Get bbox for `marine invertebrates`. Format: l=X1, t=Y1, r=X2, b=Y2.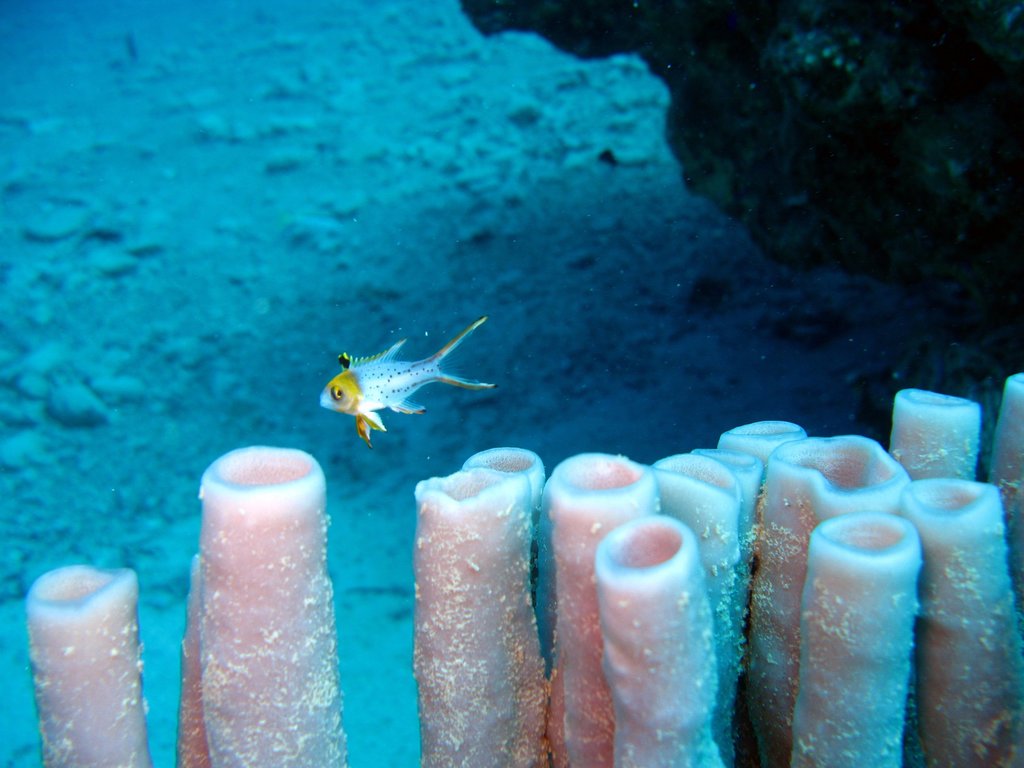
l=461, t=444, r=551, b=579.
